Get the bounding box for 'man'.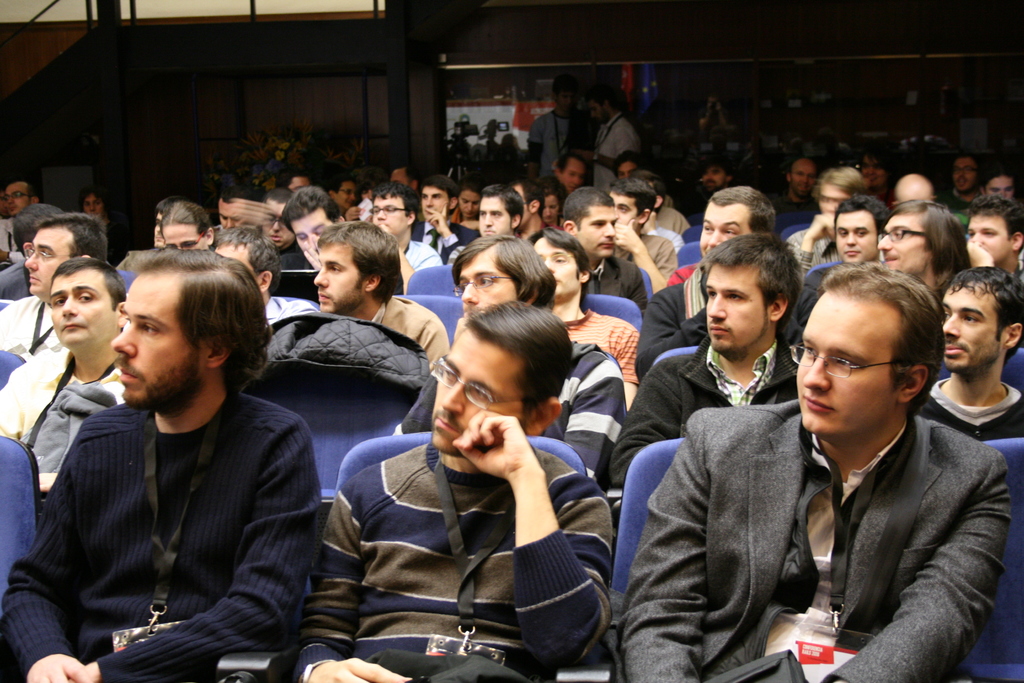
{"x1": 609, "y1": 251, "x2": 1023, "y2": 682}.
